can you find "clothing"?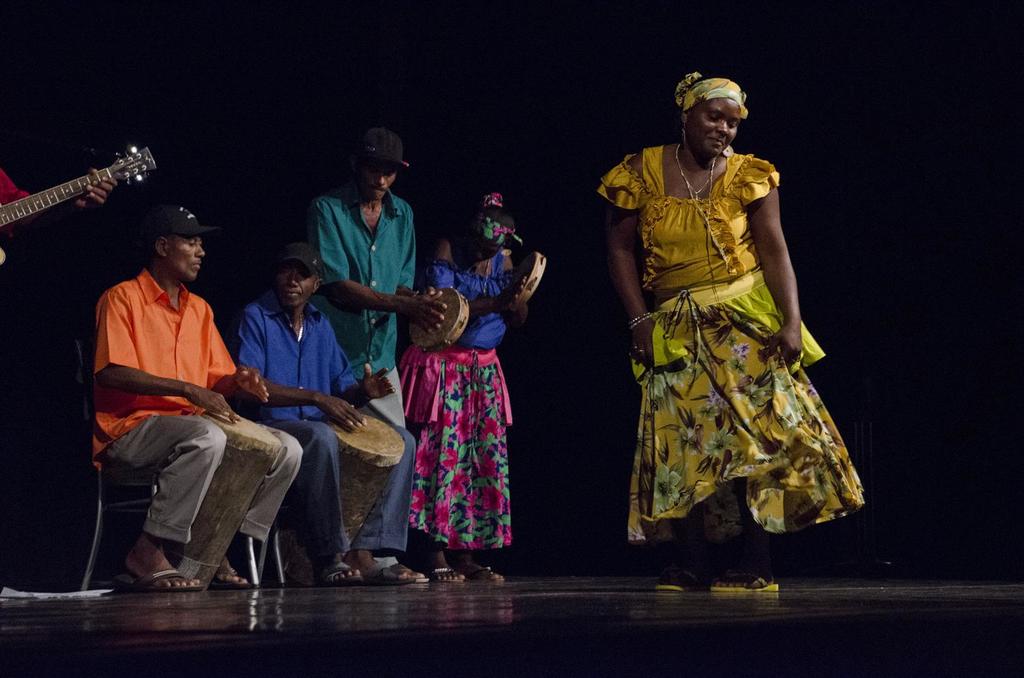
Yes, bounding box: <box>241,290,417,556</box>.
